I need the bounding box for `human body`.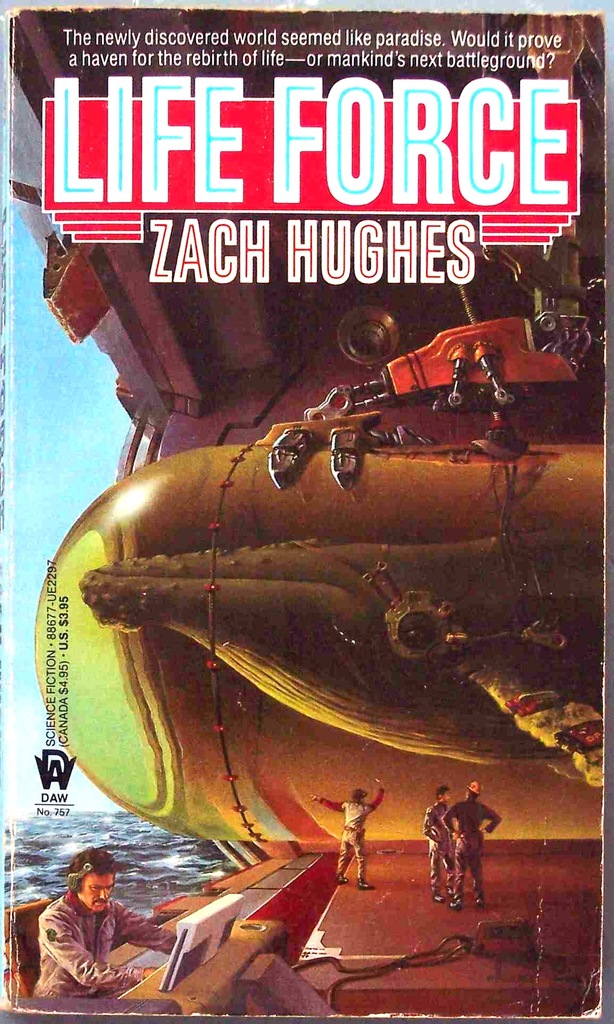
Here it is: x1=432, y1=785, x2=495, y2=920.
